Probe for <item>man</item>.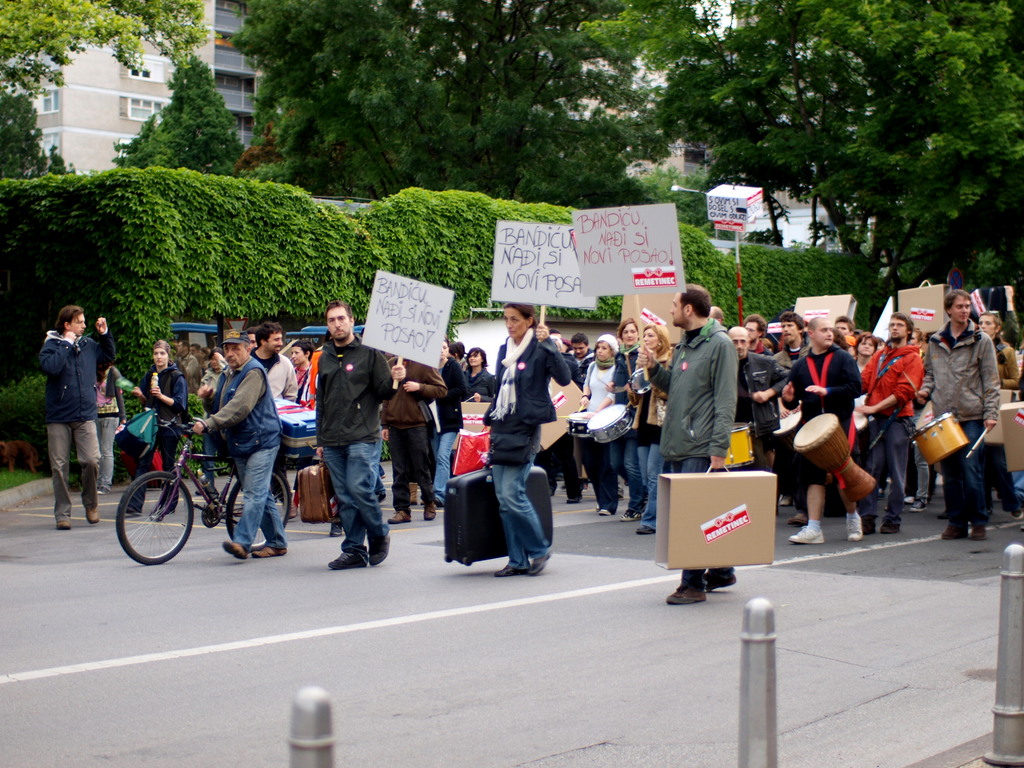
Probe result: x1=774 y1=315 x2=863 y2=542.
